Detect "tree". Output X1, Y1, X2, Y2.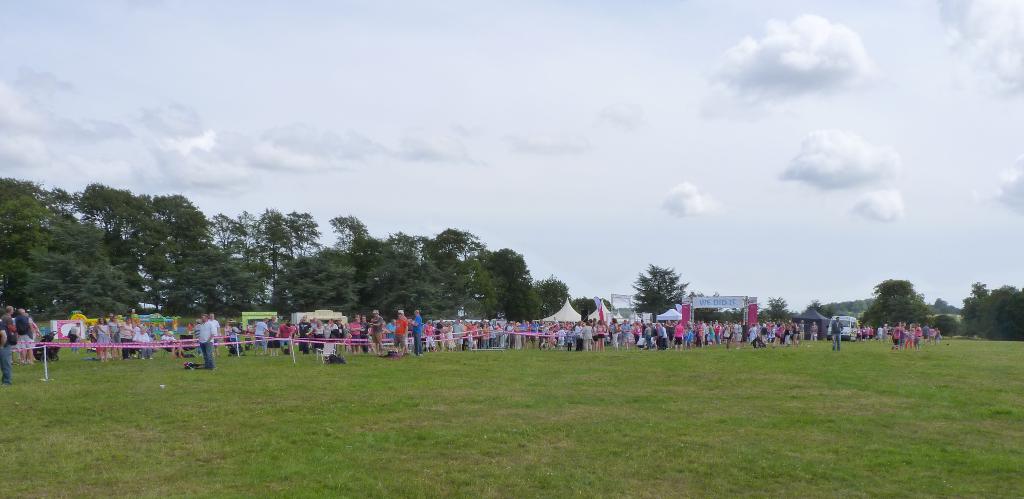
571, 295, 615, 315.
